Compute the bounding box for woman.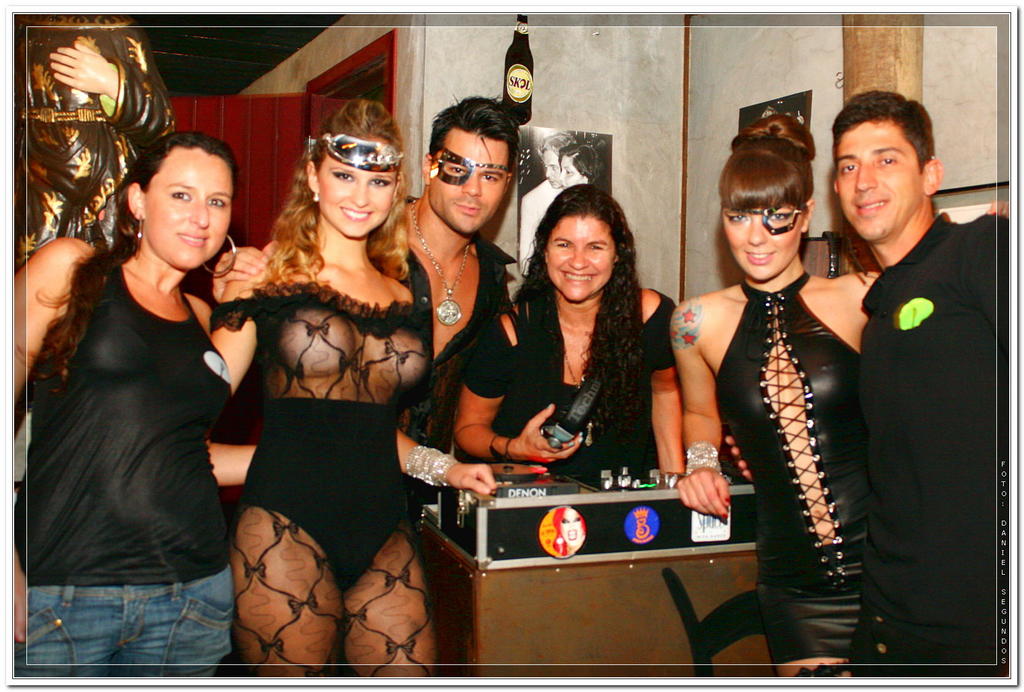
12, 127, 262, 677.
